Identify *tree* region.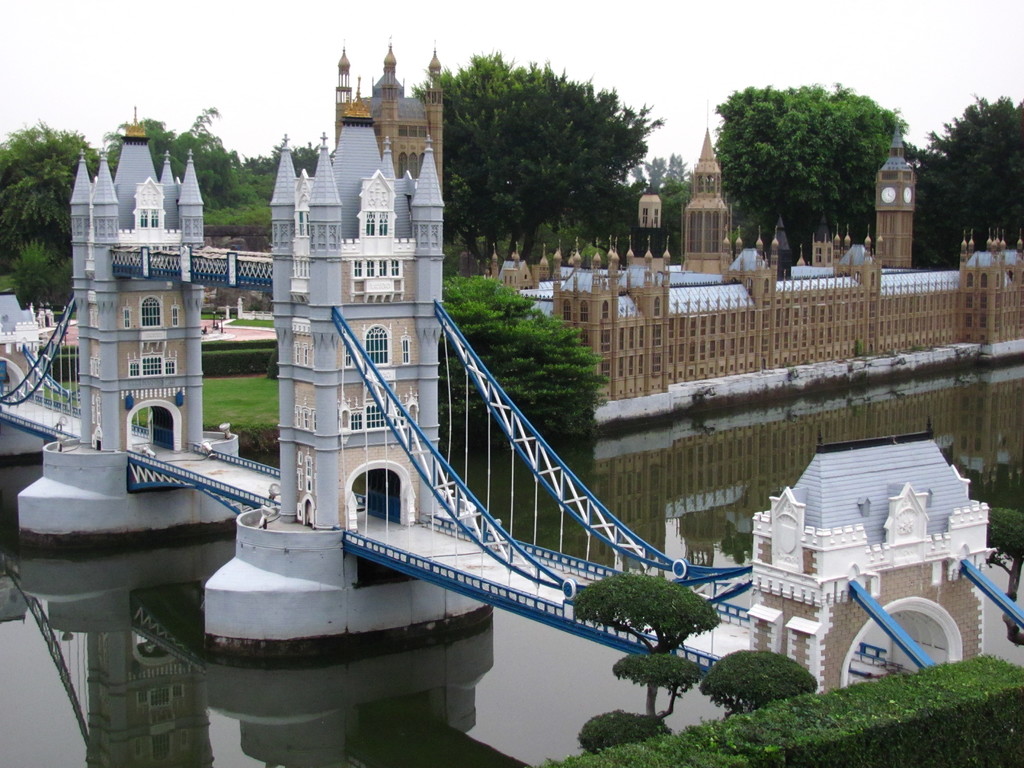
Region: 885,93,1023,269.
